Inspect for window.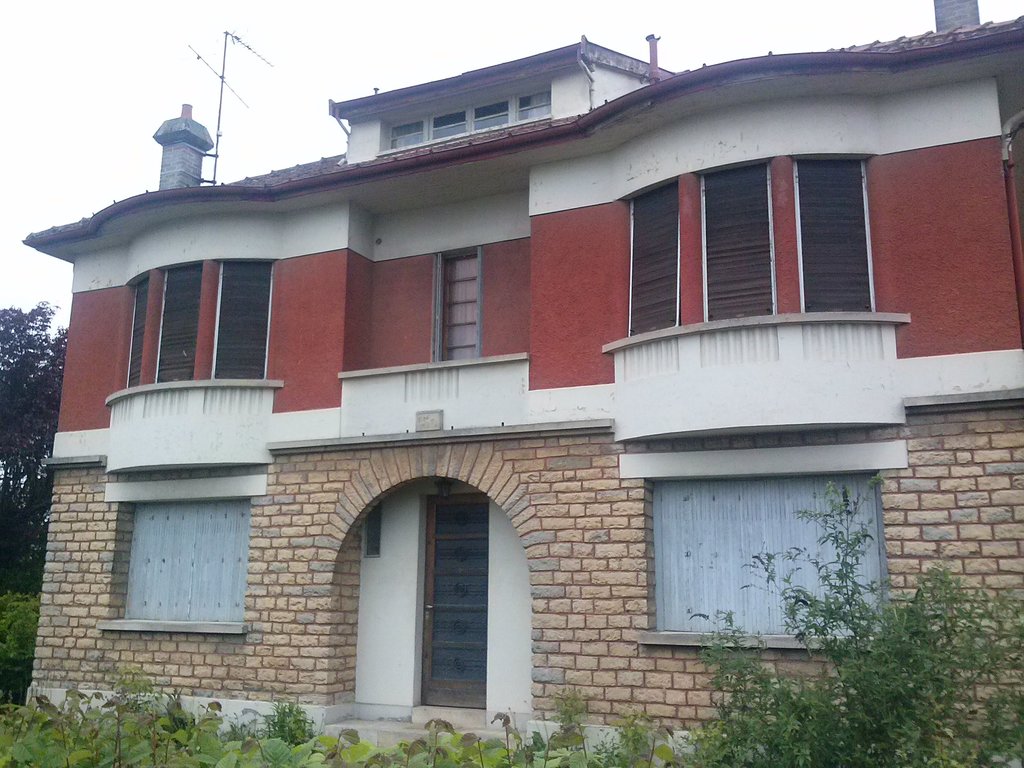
Inspection: <box>383,117,425,150</box>.
